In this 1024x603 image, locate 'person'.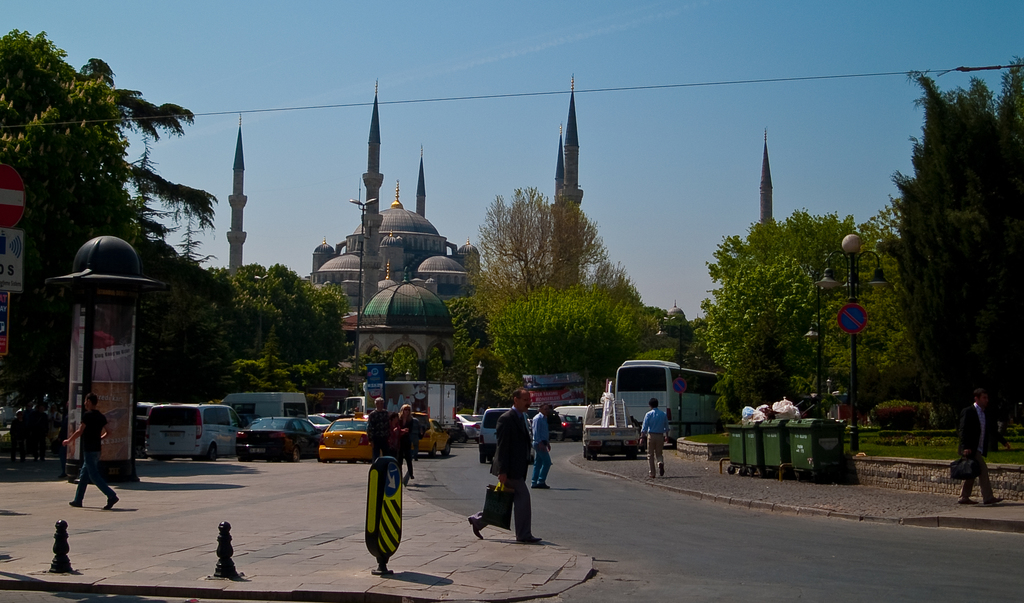
Bounding box: crop(479, 386, 539, 551).
